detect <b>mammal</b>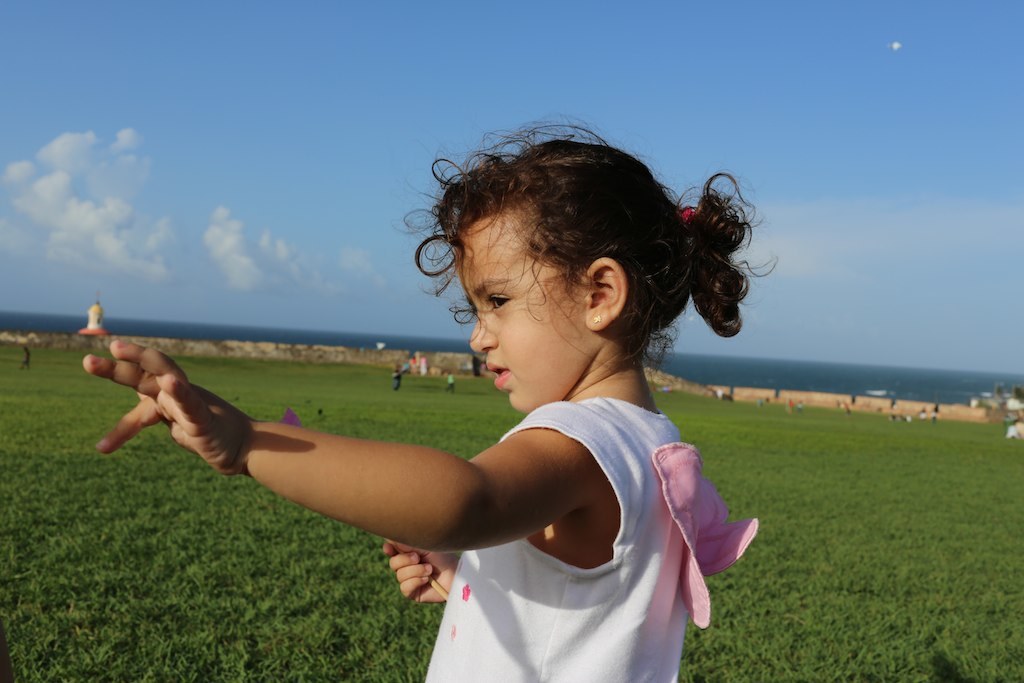
{"left": 419, "top": 355, "right": 429, "bottom": 377}
